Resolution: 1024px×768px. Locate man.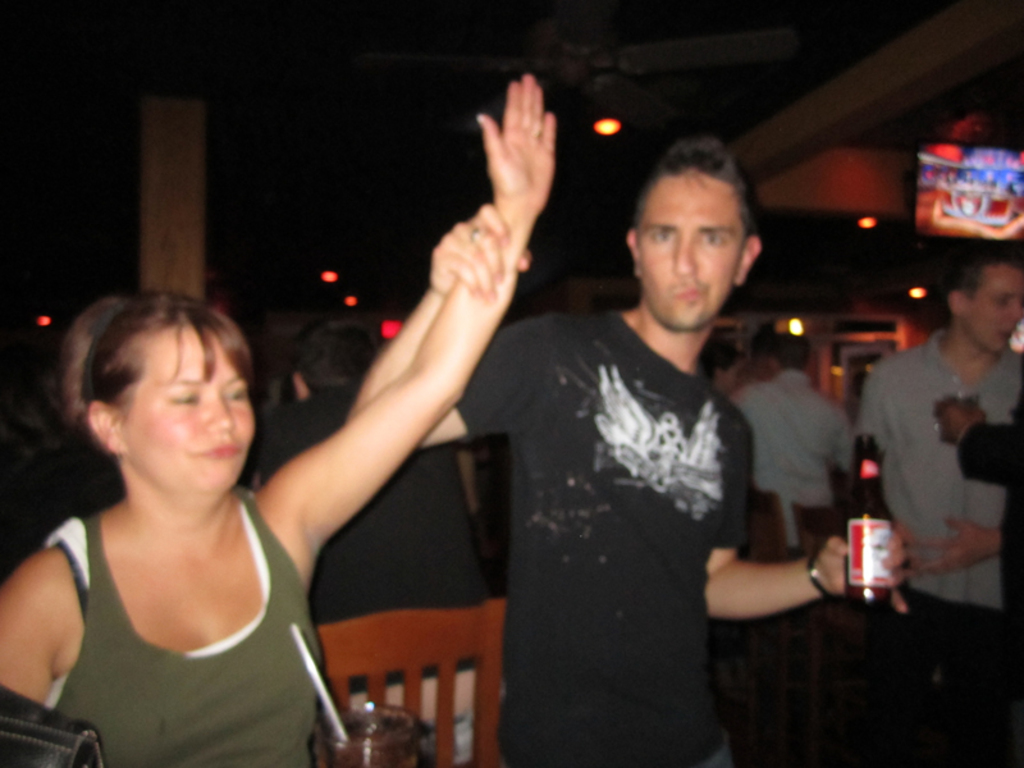
rect(731, 332, 854, 540).
